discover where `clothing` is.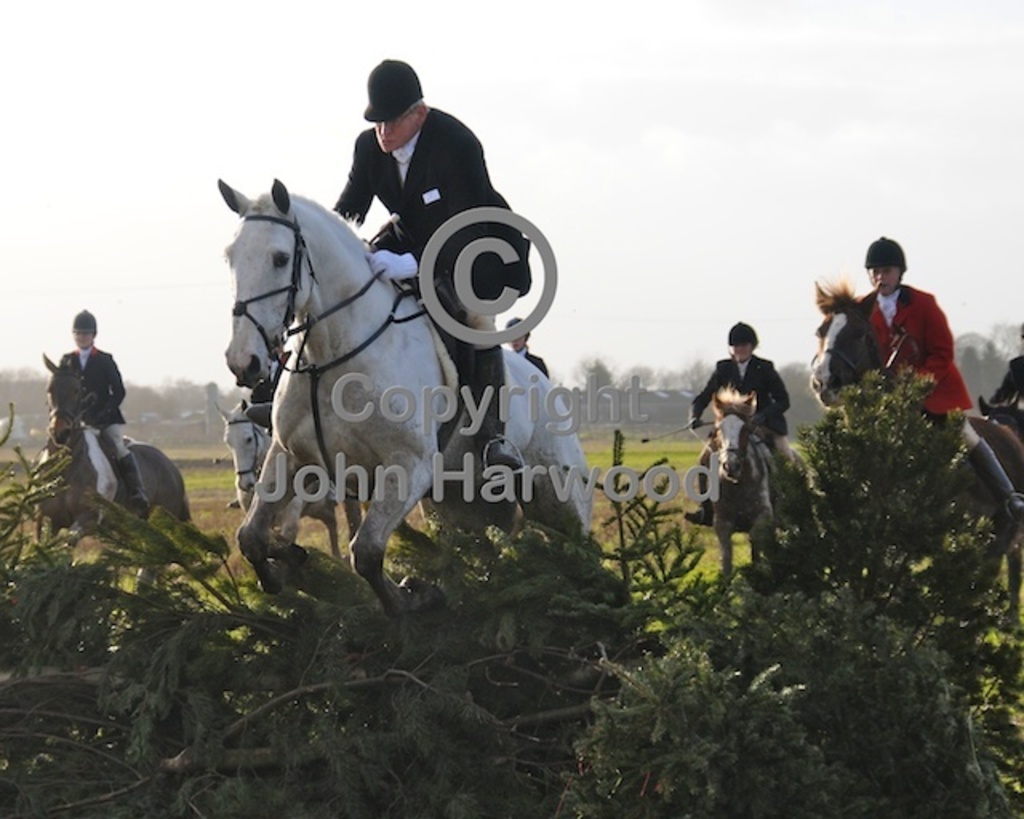
Discovered at left=1000, top=346, right=1022, bottom=429.
